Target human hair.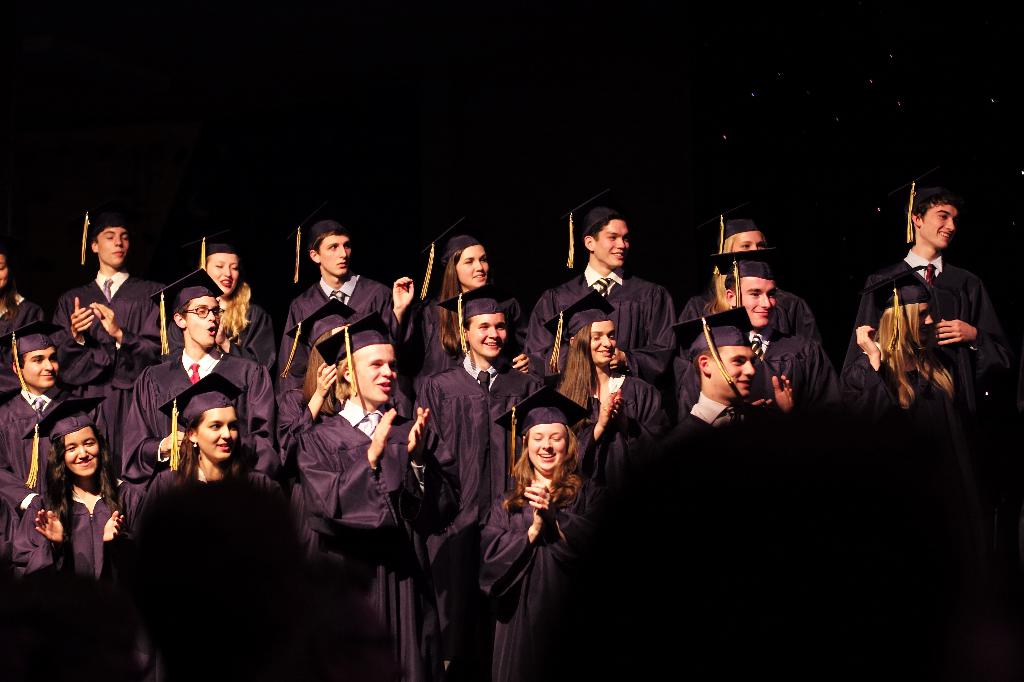
Target region: [left=876, top=292, right=945, bottom=405].
